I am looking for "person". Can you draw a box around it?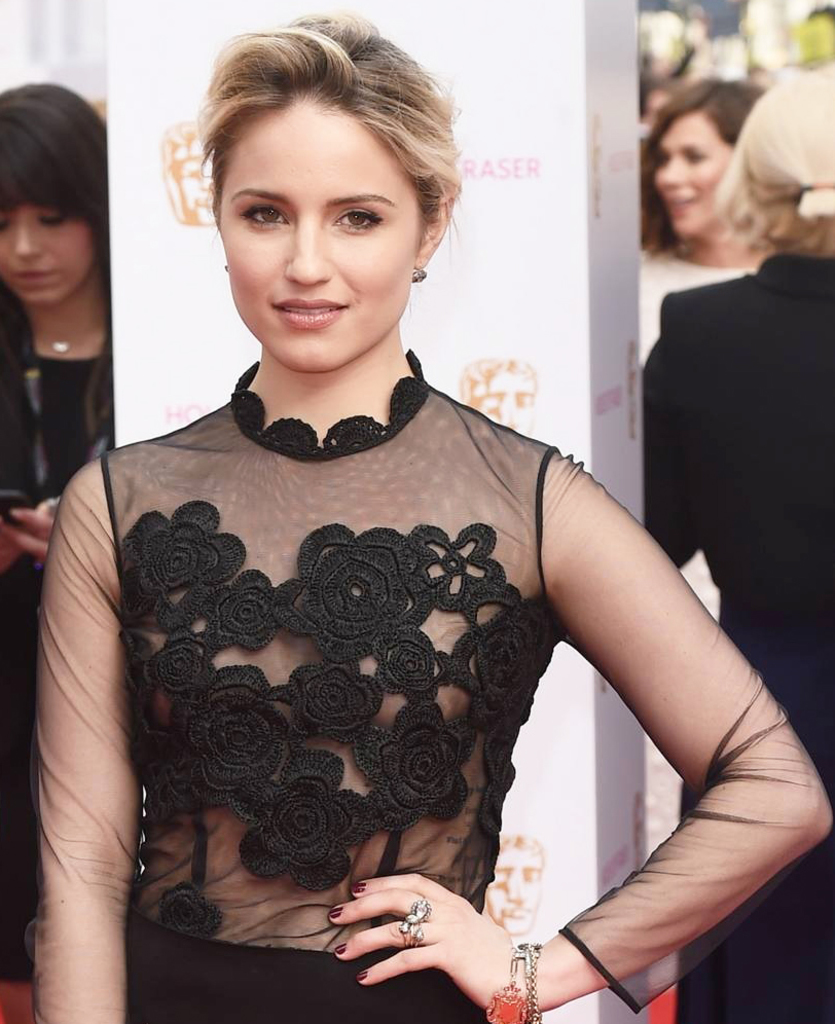
Sure, the bounding box is bbox=(0, 84, 120, 1023).
